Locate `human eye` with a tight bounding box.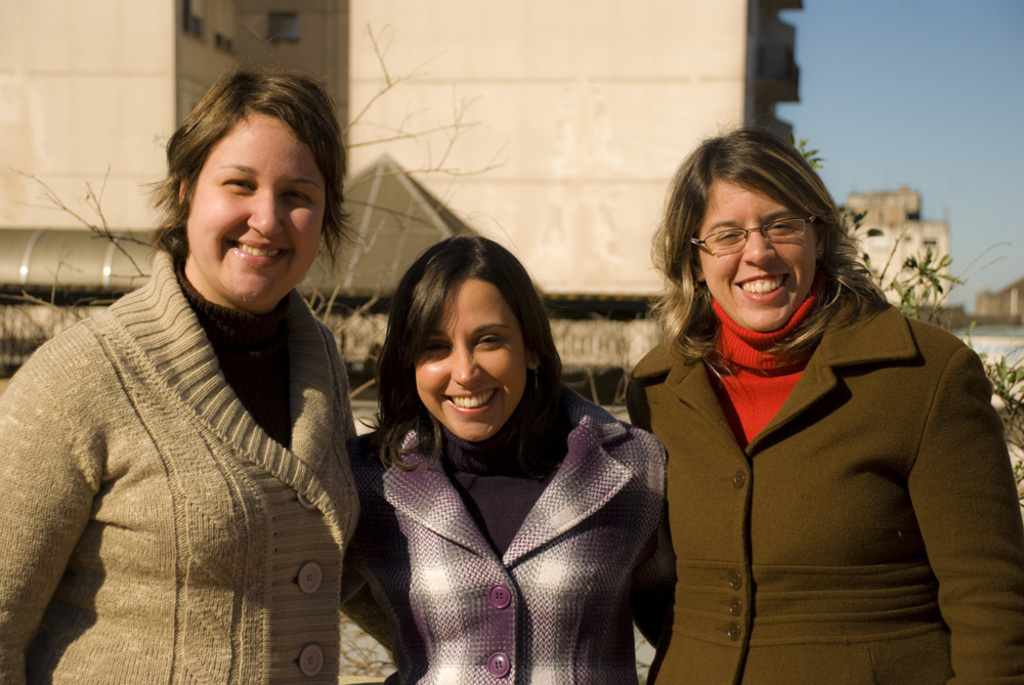
<region>220, 178, 257, 190</region>.
